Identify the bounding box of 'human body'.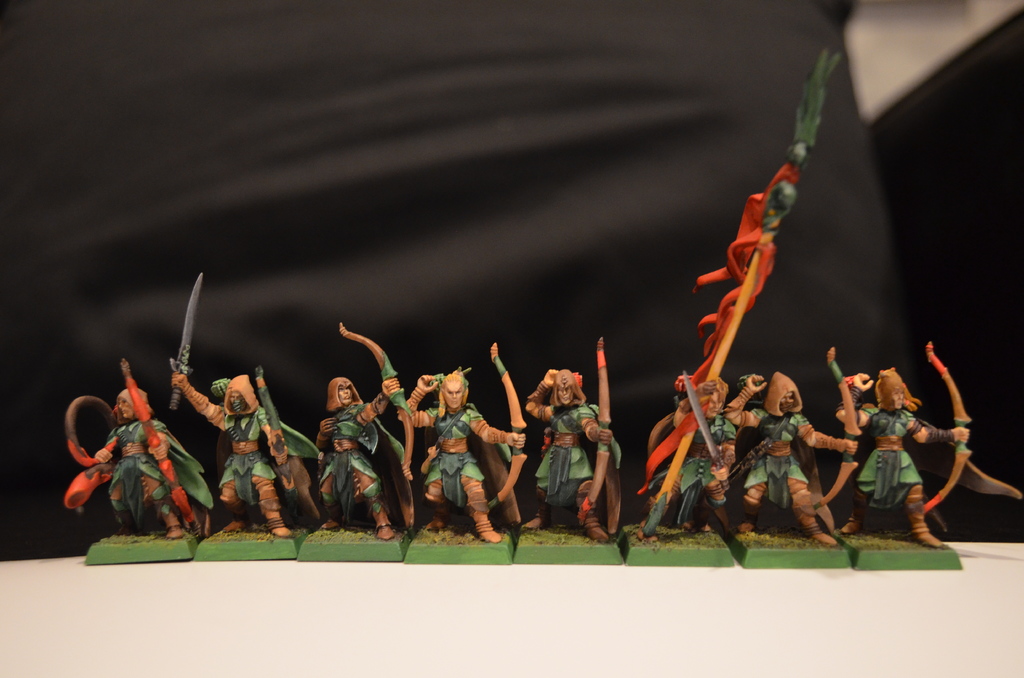
[312, 377, 397, 528].
